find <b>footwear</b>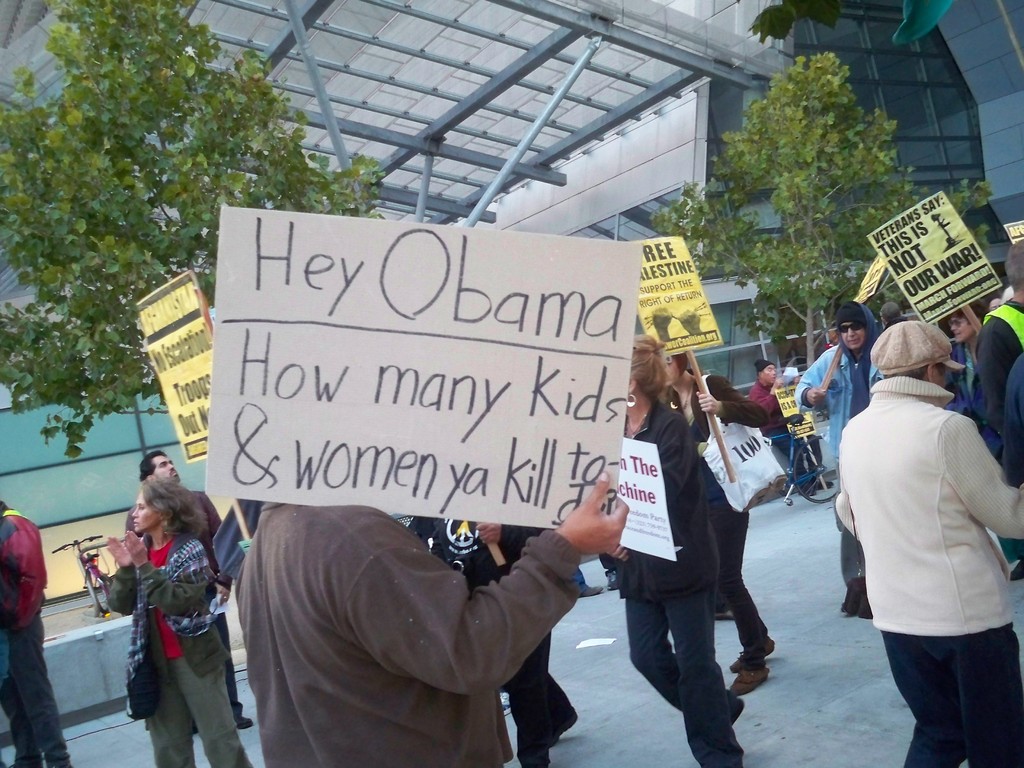
bbox(817, 475, 826, 491)
